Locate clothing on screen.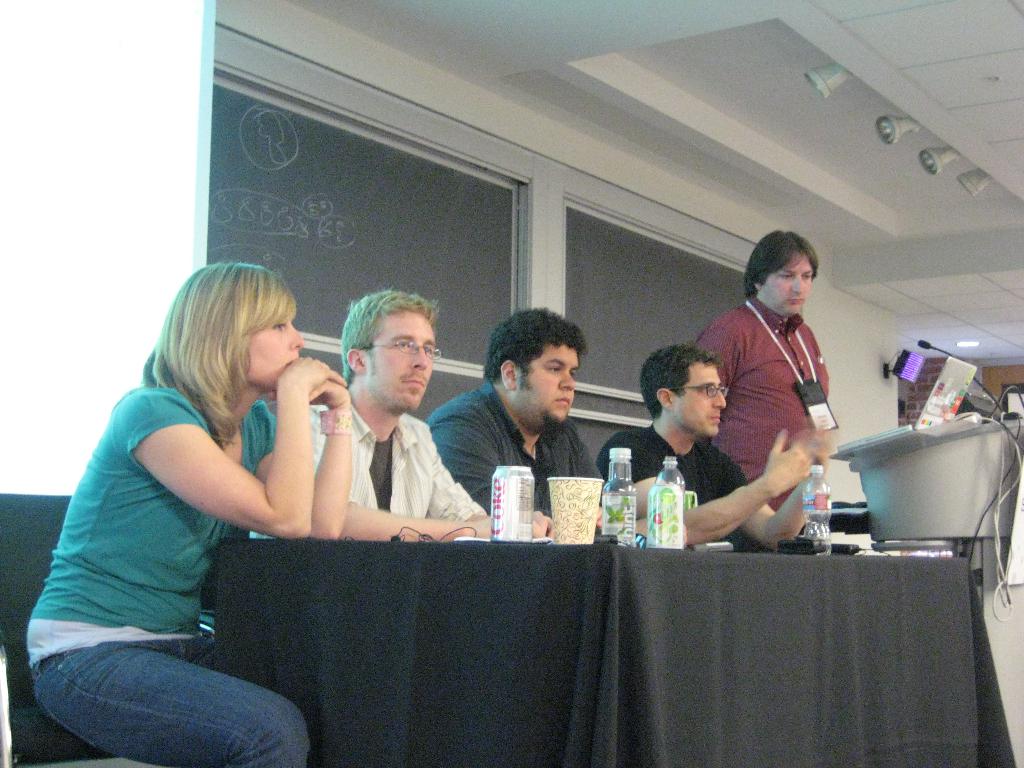
On screen at select_region(582, 433, 749, 538).
